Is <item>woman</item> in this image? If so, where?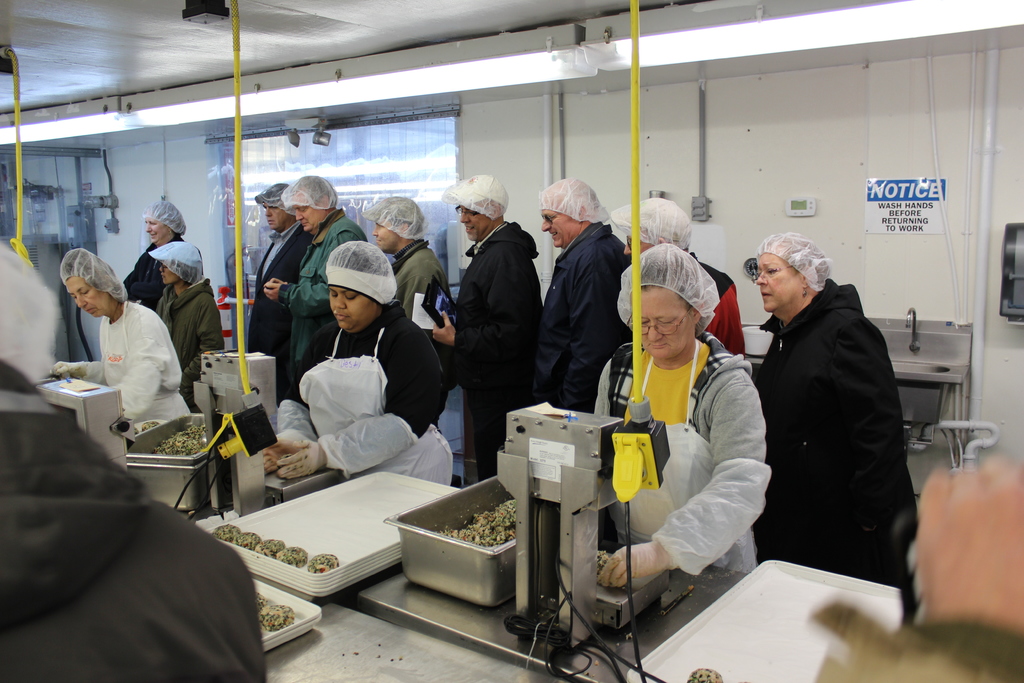
Yes, at (left=122, top=201, right=204, bottom=309).
